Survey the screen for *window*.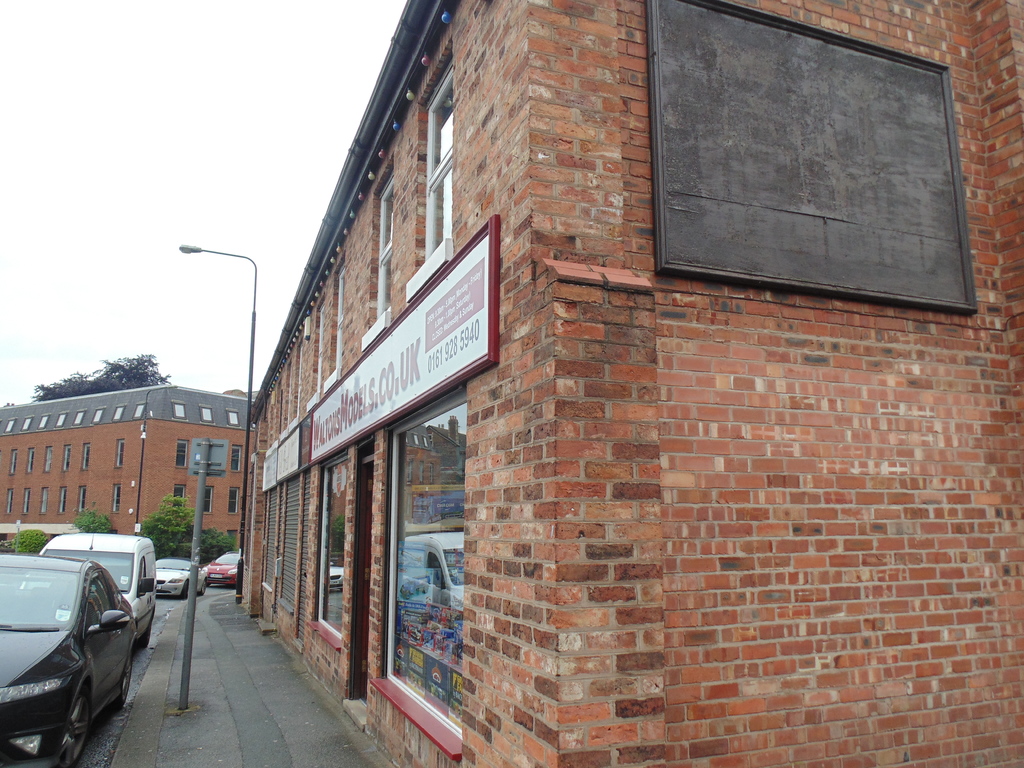
Survey found: select_region(28, 448, 38, 476).
